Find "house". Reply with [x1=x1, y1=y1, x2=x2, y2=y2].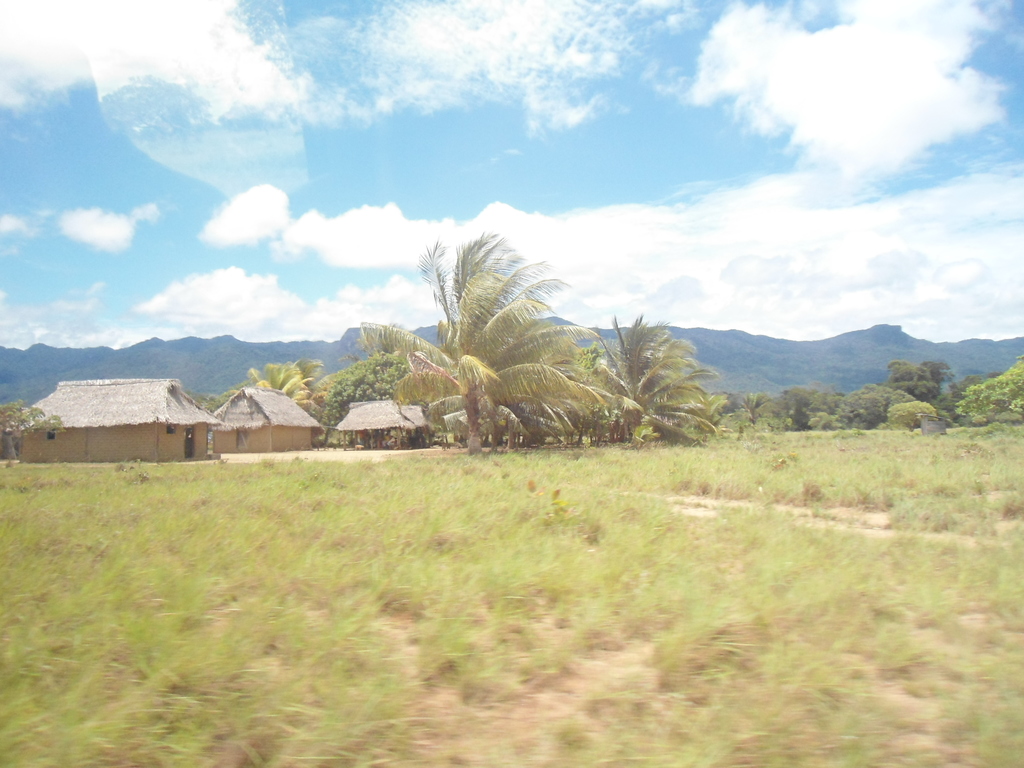
[x1=6, y1=376, x2=223, y2=467].
